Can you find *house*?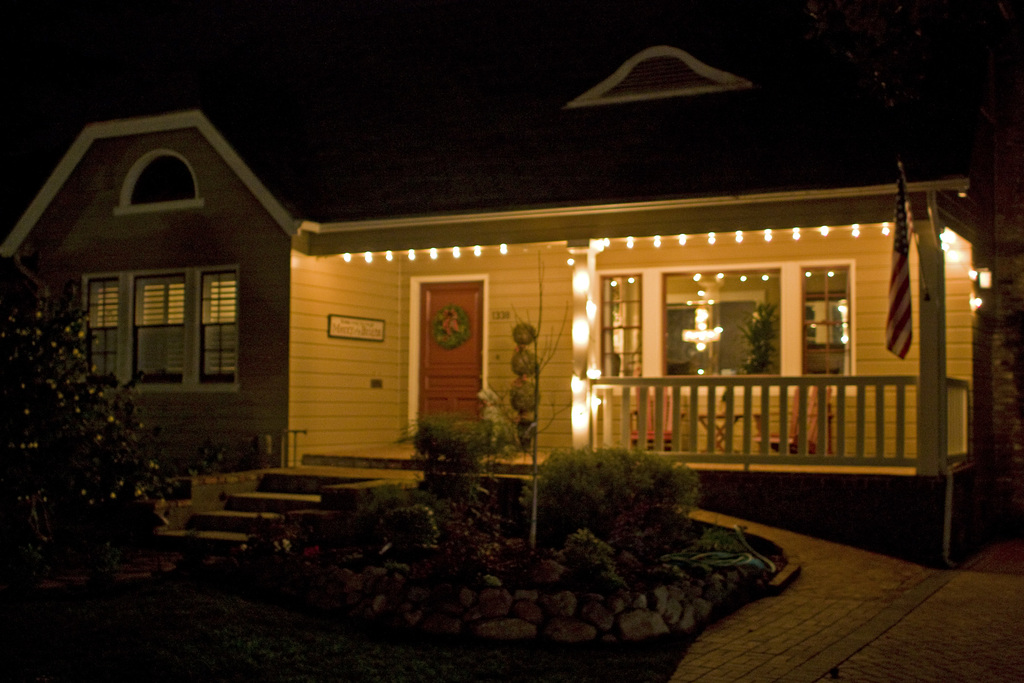
Yes, bounding box: BBox(70, 96, 975, 572).
